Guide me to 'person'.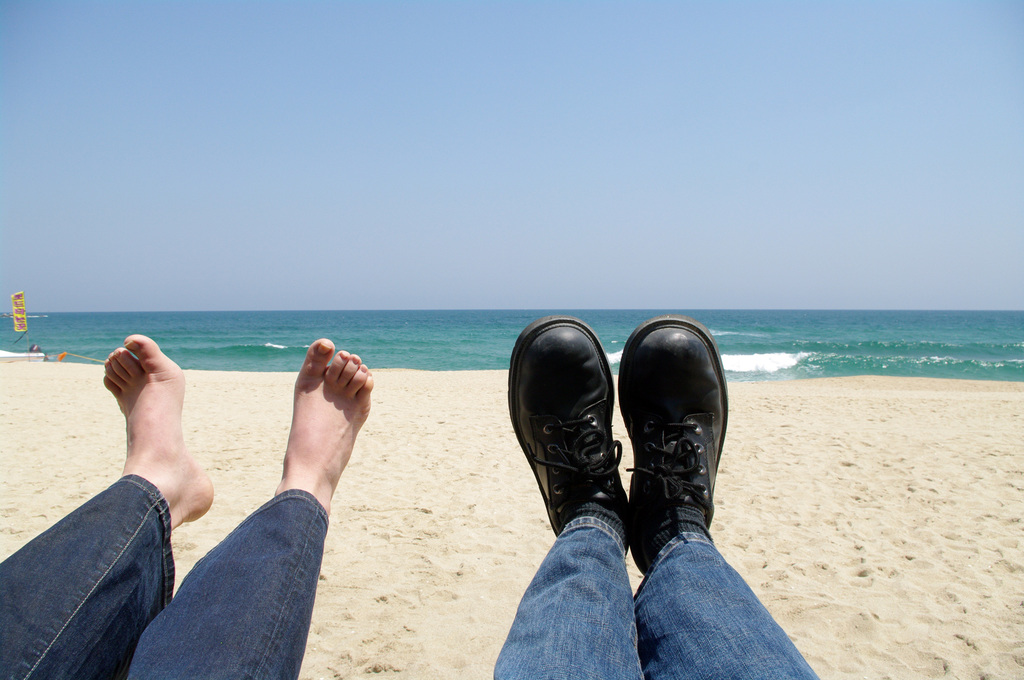
Guidance: {"x1": 488, "y1": 318, "x2": 822, "y2": 679}.
